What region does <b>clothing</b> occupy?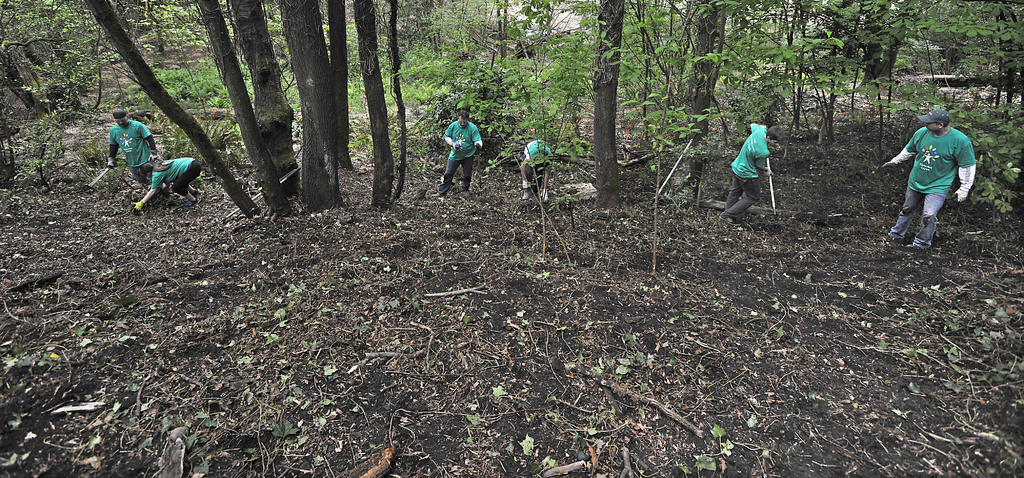
x1=892 y1=126 x2=977 y2=249.
